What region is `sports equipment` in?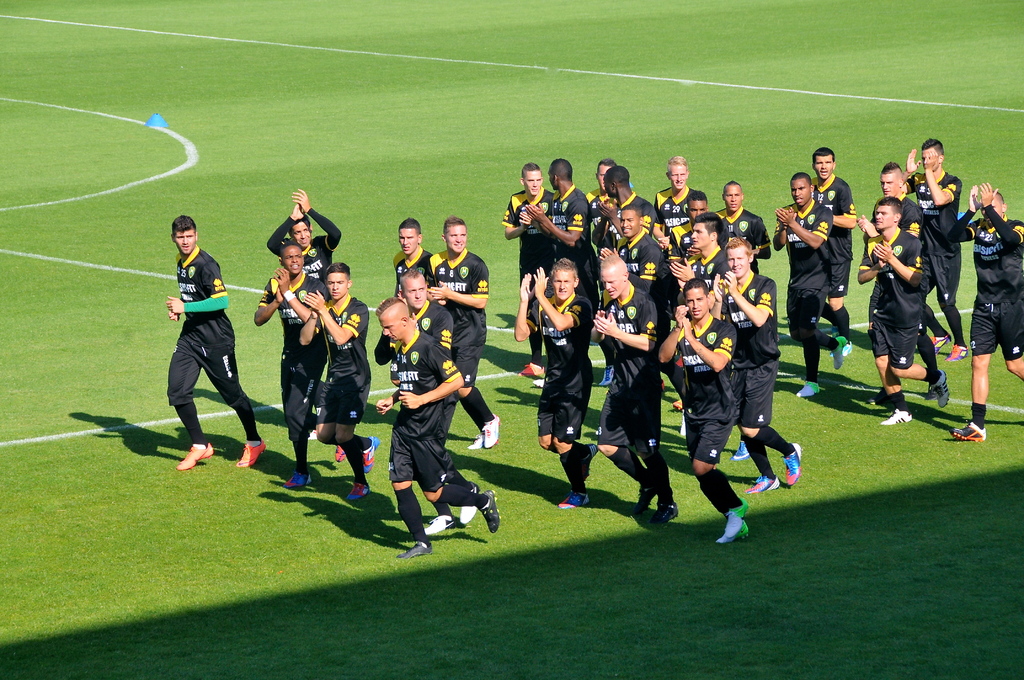
780:443:803:483.
